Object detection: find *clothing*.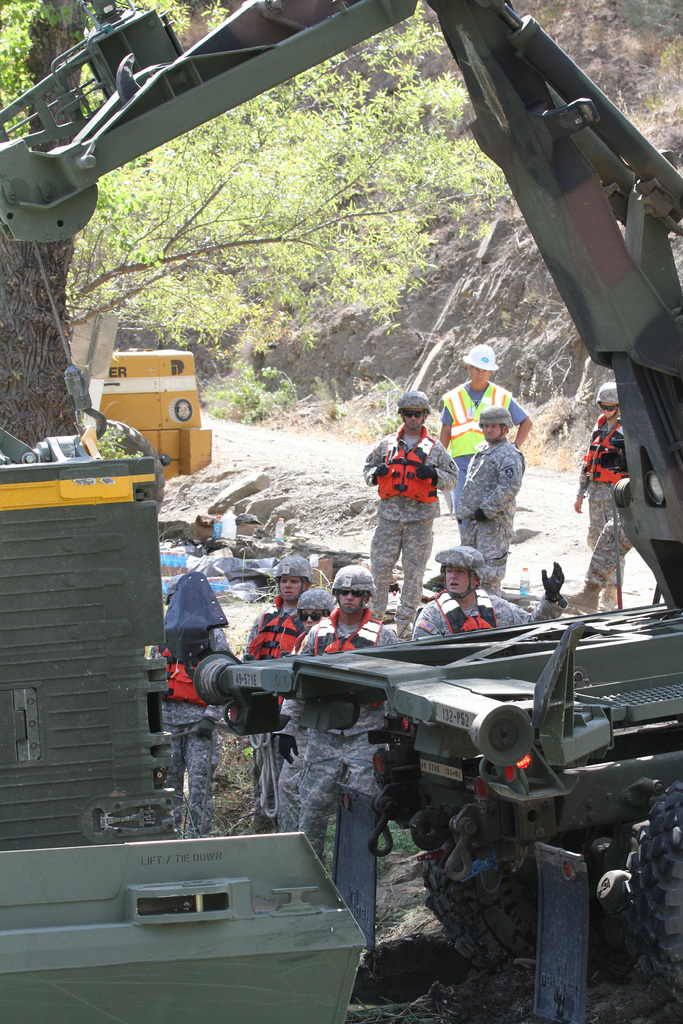
[x1=460, y1=430, x2=513, y2=582].
